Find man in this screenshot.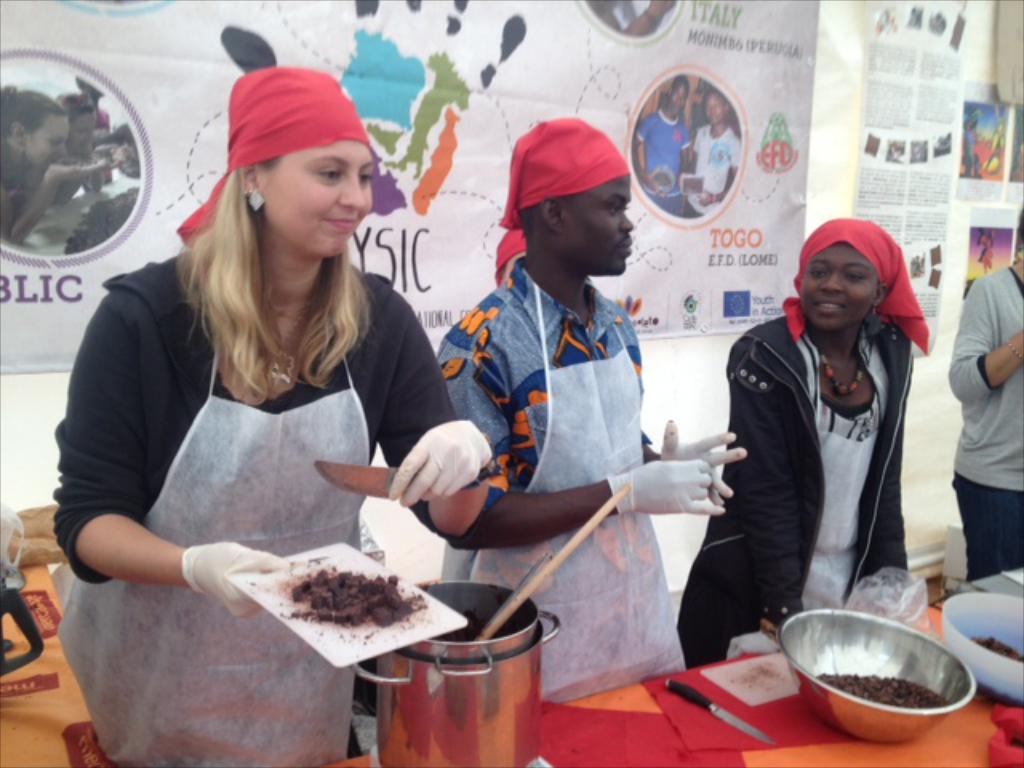
The bounding box for man is x1=634 y1=75 x2=696 y2=216.
